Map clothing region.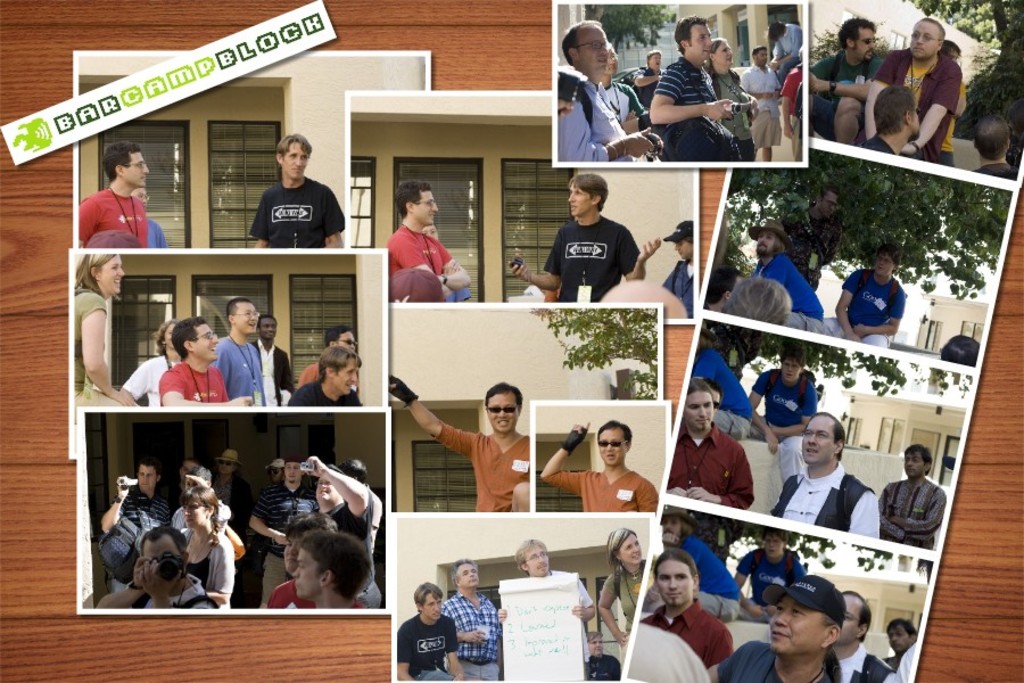
Mapped to (x1=112, y1=558, x2=217, y2=608).
